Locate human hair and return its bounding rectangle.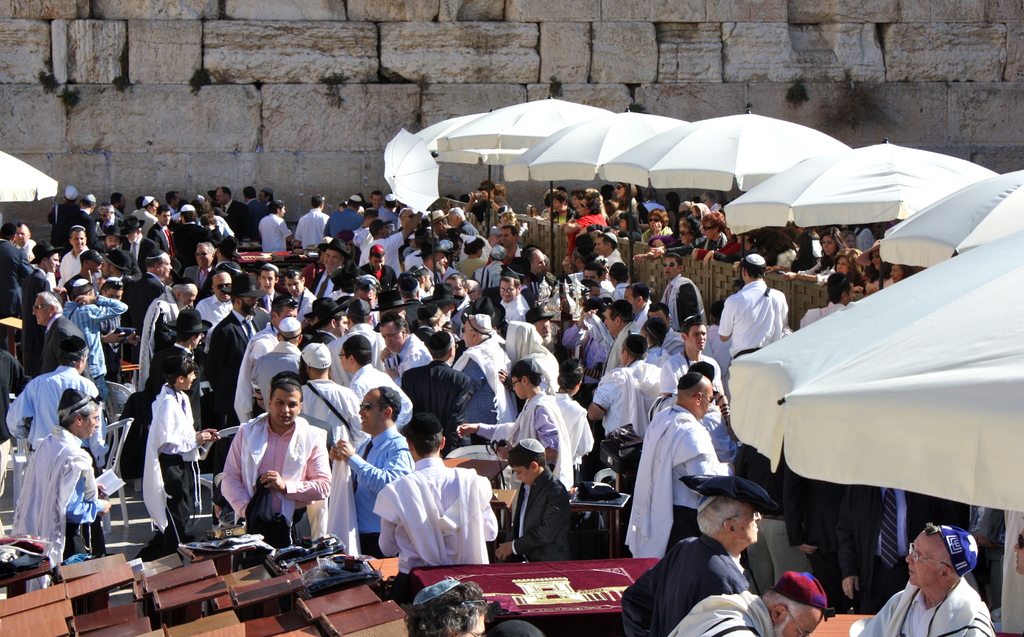
x1=405 y1=585 x2=488 y2=636.
